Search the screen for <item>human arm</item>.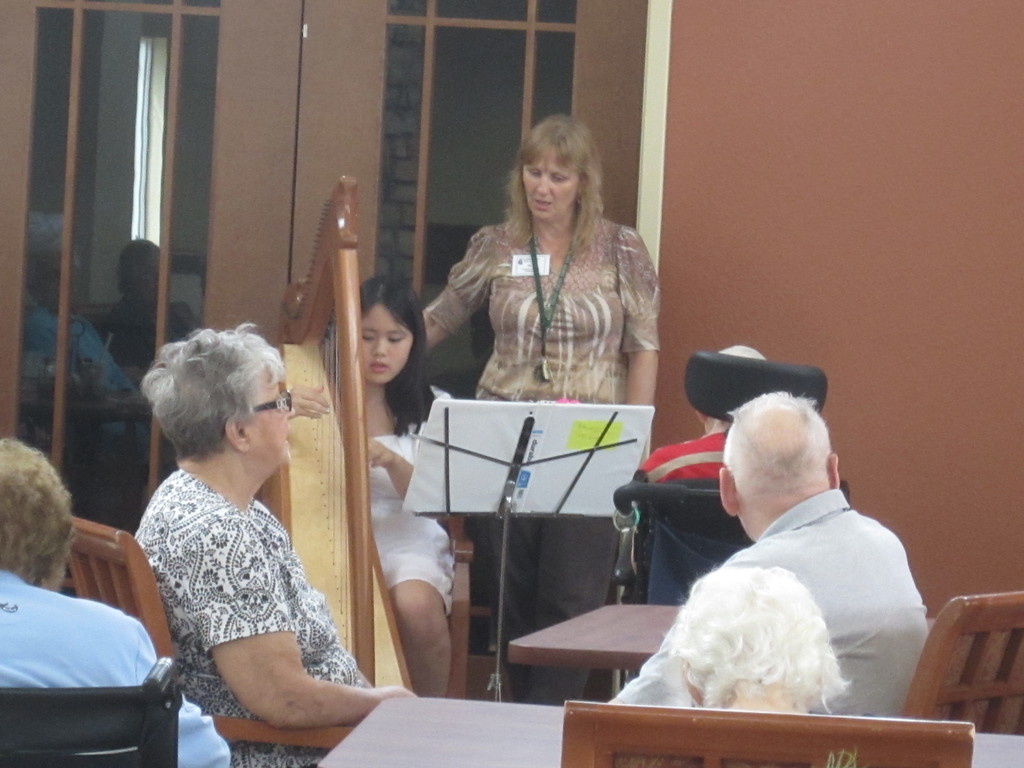
Found at {"x1": 613, "y1": 237, "x2": 657, "y2": 404}.
